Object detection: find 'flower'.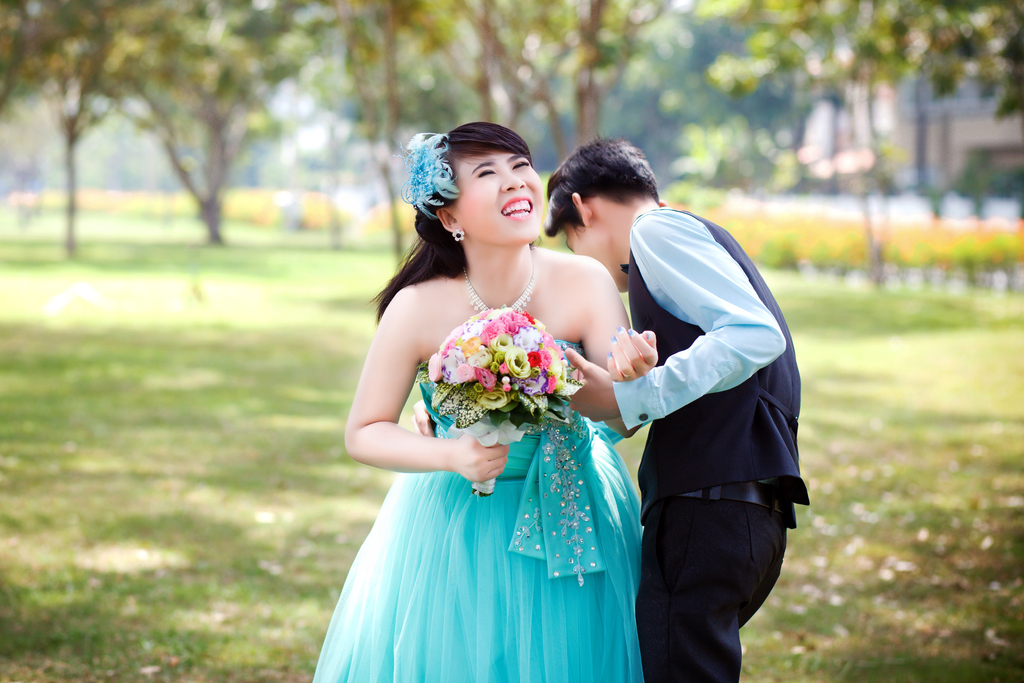
BBox(494, 347, 531, 381).
